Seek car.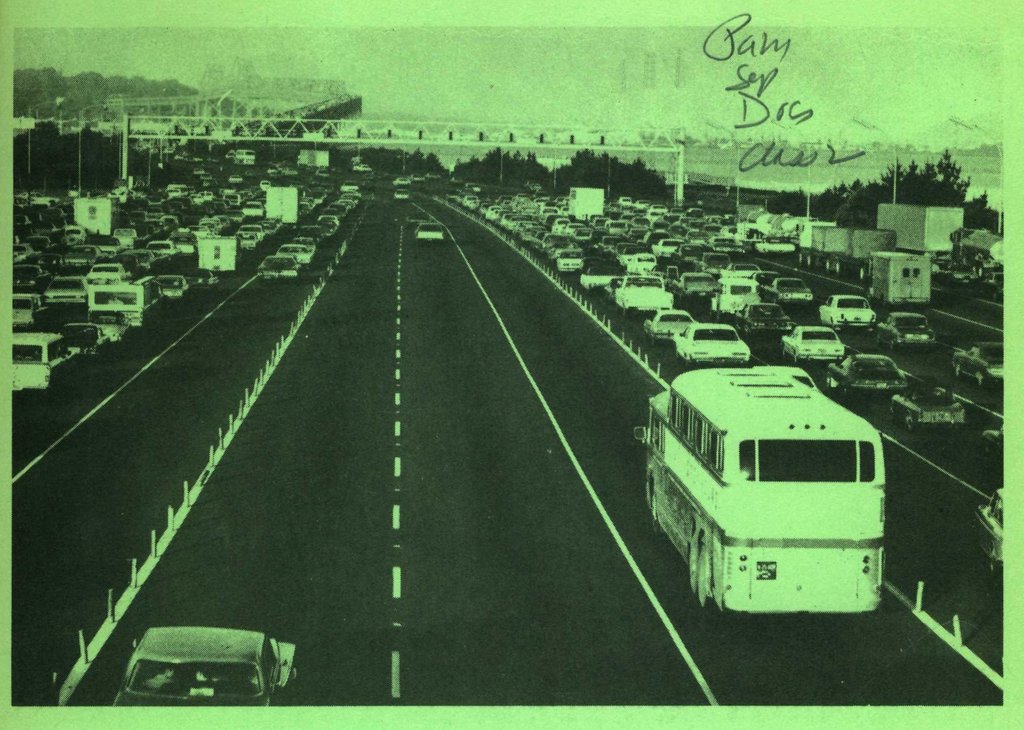
bbox=[769, 274, 816, 310].
